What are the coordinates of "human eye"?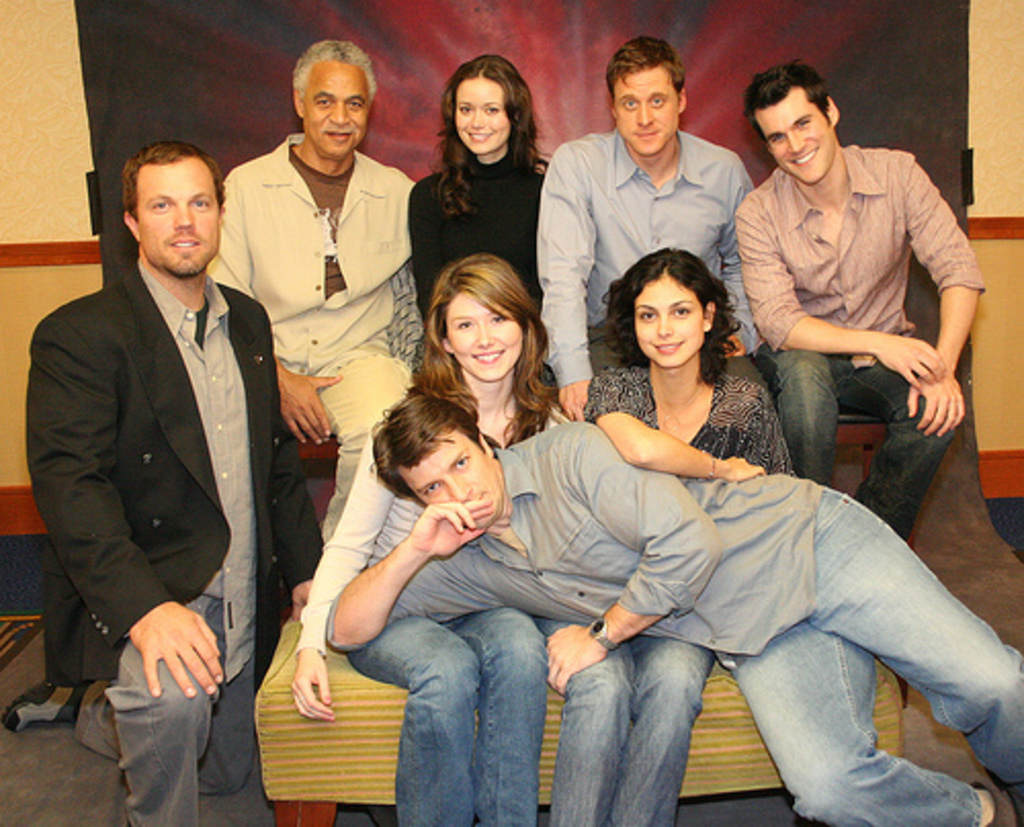
<box>674,305,690,317</box>.
